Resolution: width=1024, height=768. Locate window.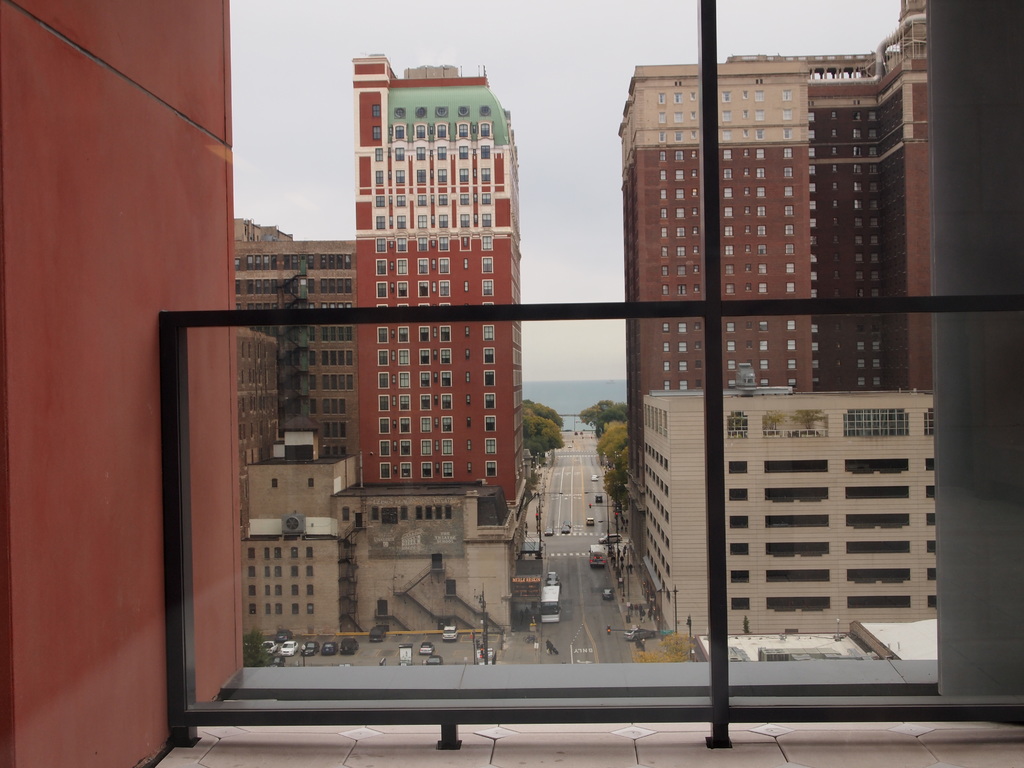
(760, 322, 767, 332).
